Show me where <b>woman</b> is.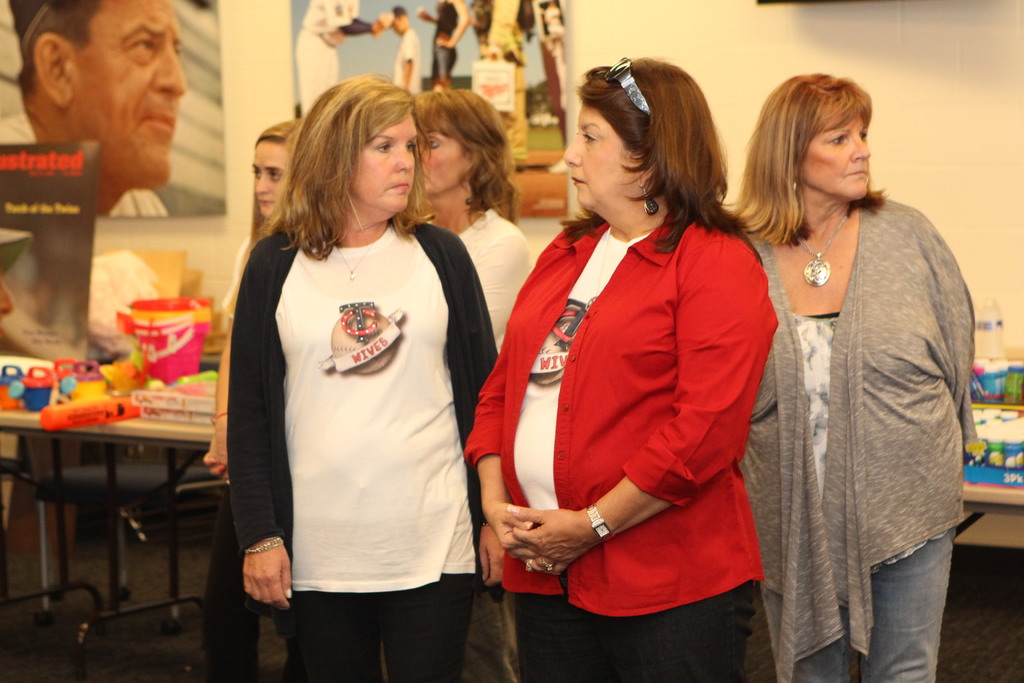
<b>woman</b> is at region(211, 76, 502, 682).
